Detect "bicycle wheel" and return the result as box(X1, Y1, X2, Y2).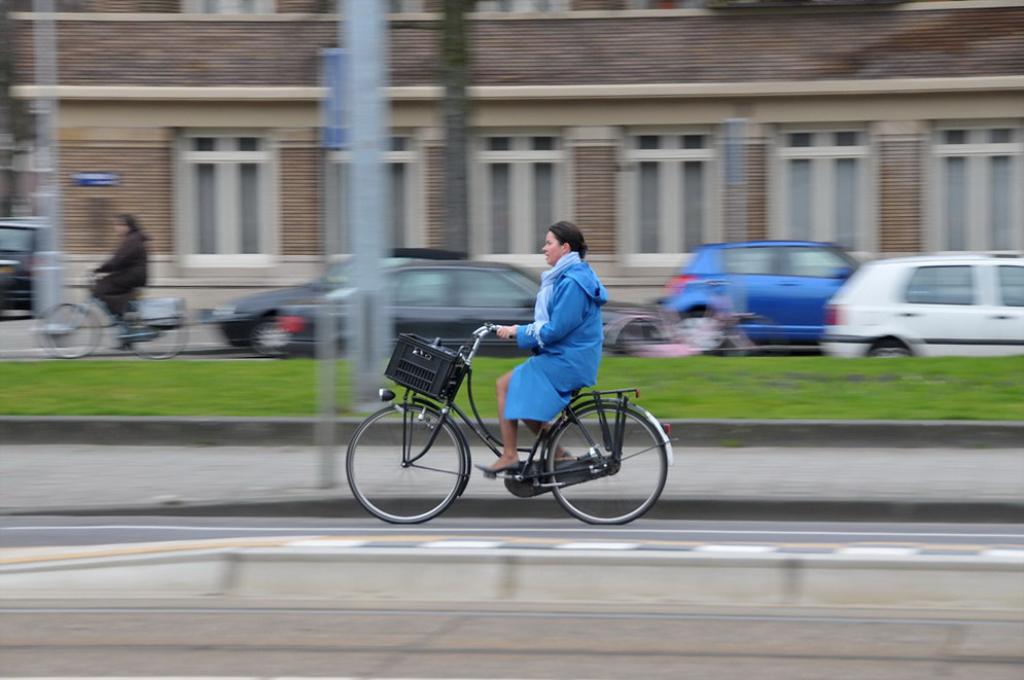
box(535, 397, 657, 528).
